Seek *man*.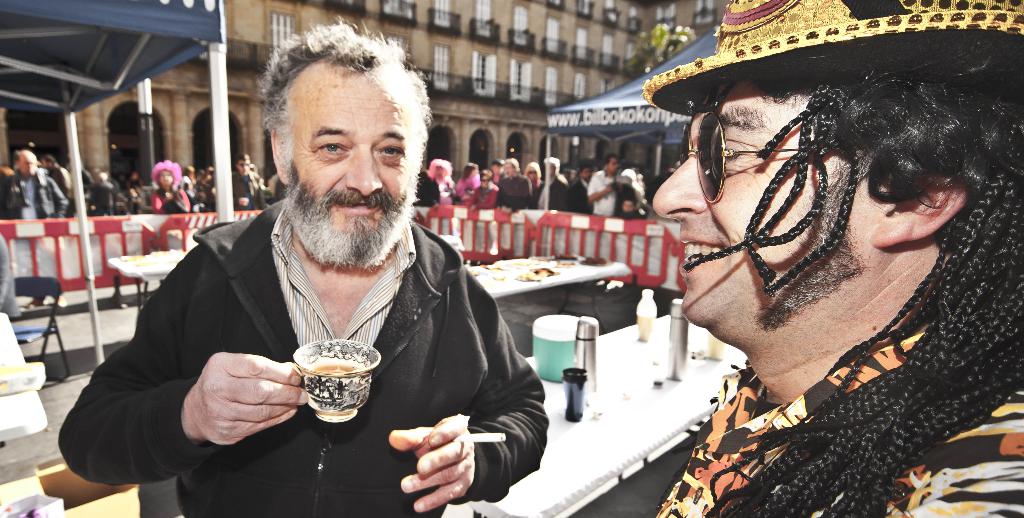
rect(650, 0, 1023, 517).
